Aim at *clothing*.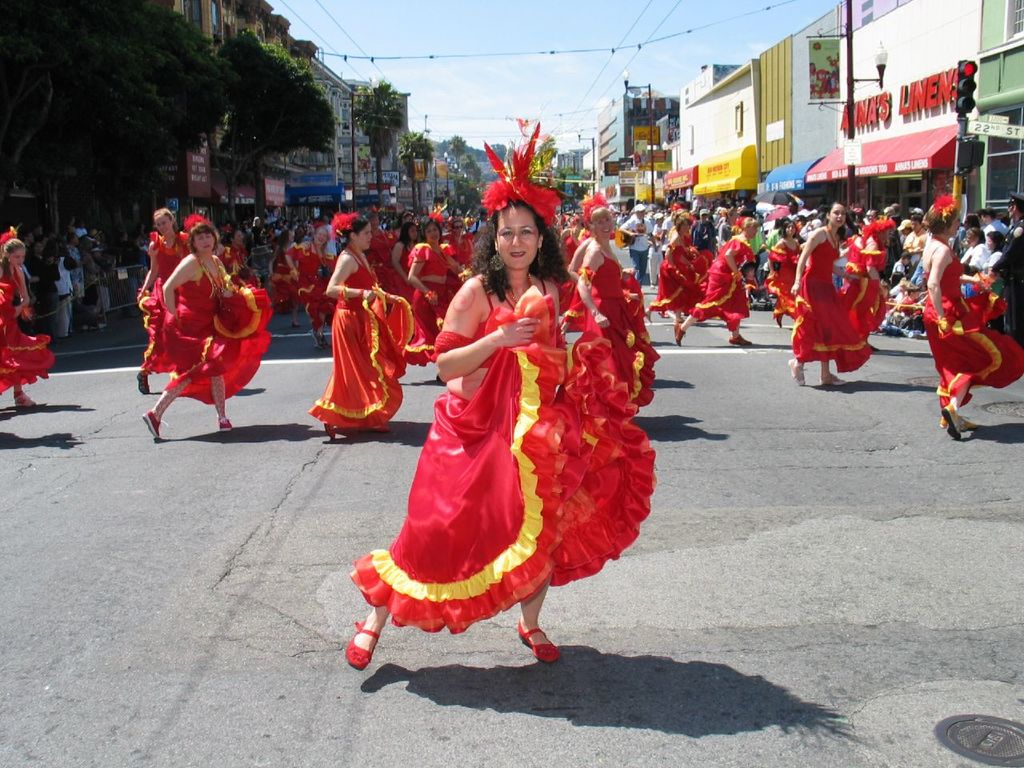
Aimed at bbox=(339, 210, 637, 650).
